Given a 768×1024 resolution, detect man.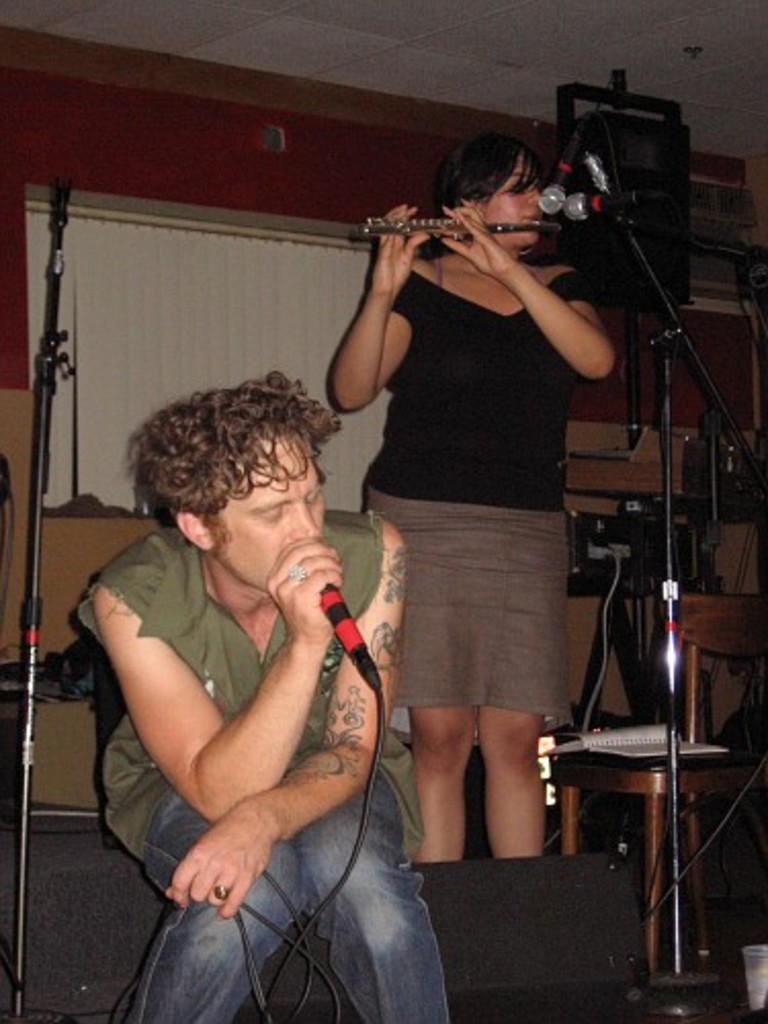
76 365 412 932.
